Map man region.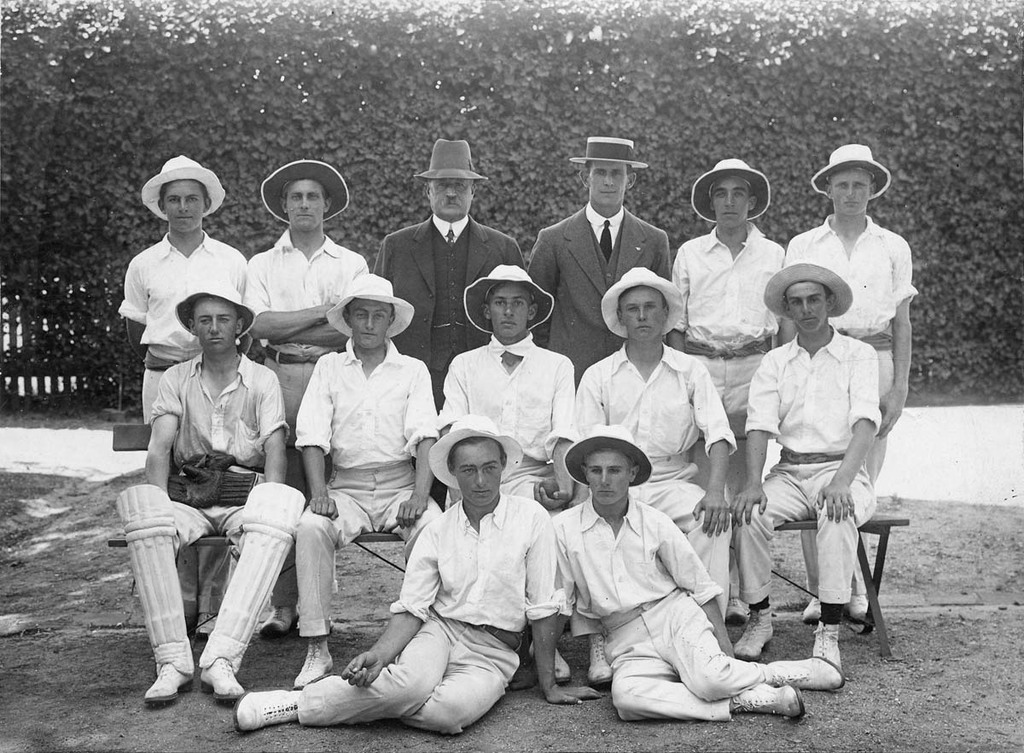
Mapped to (528, 133, 671, 391).
